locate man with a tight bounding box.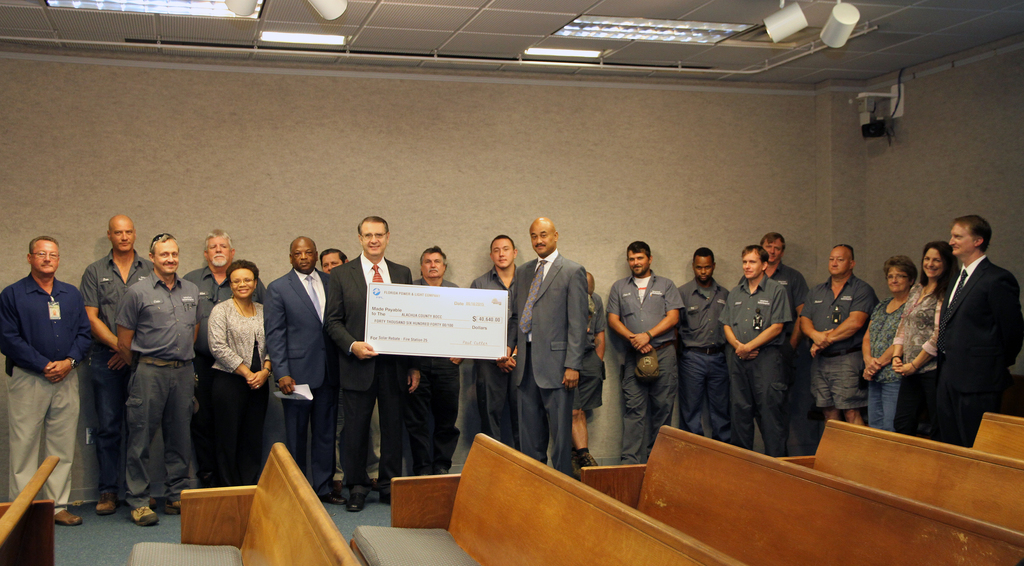
Rect(600, 241, 687, 467).
